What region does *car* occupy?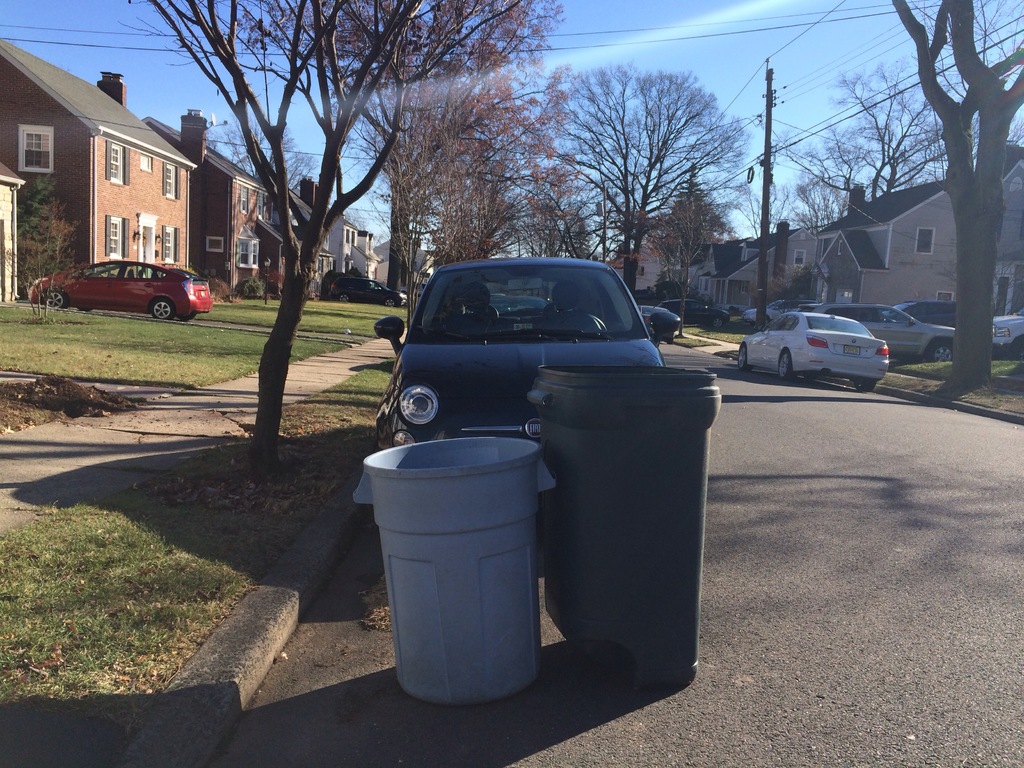
990/315/1023/355.
